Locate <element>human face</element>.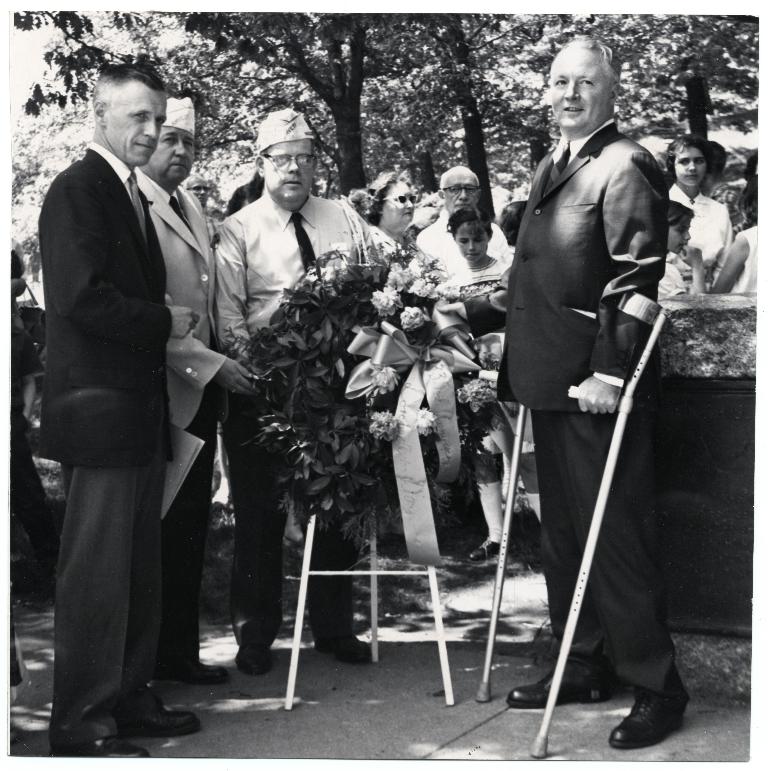
Bounding box: Rect(187, 178, 210, 207).
